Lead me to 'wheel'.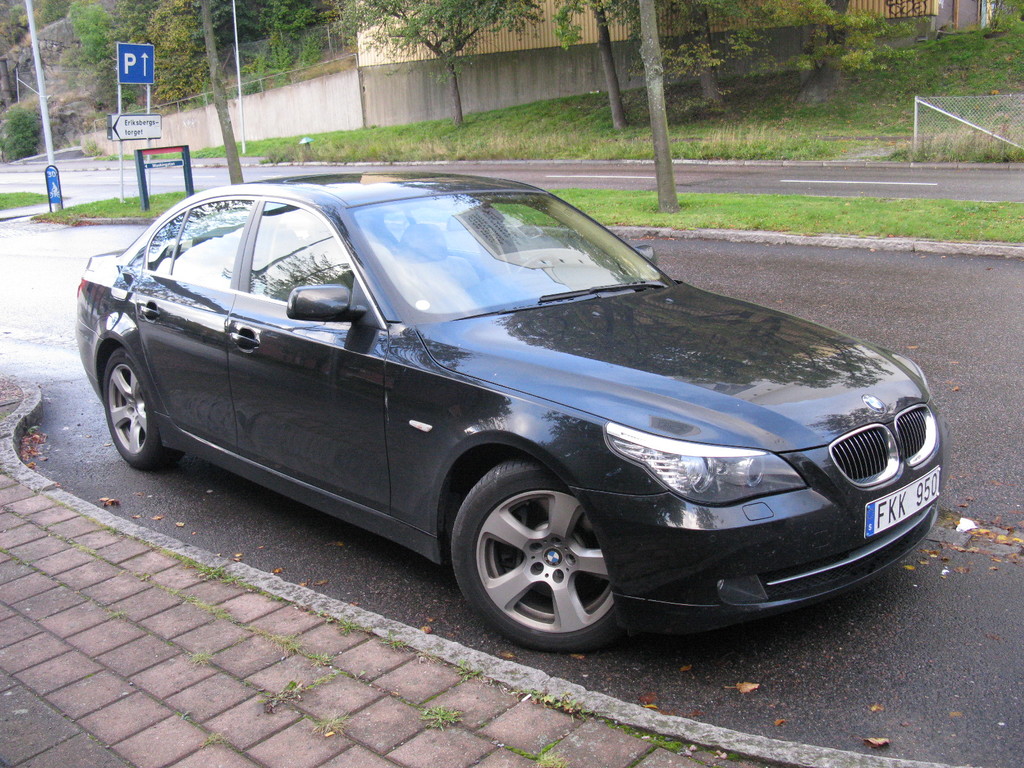
Lead to bbox=[444, 456, 620, 659].
